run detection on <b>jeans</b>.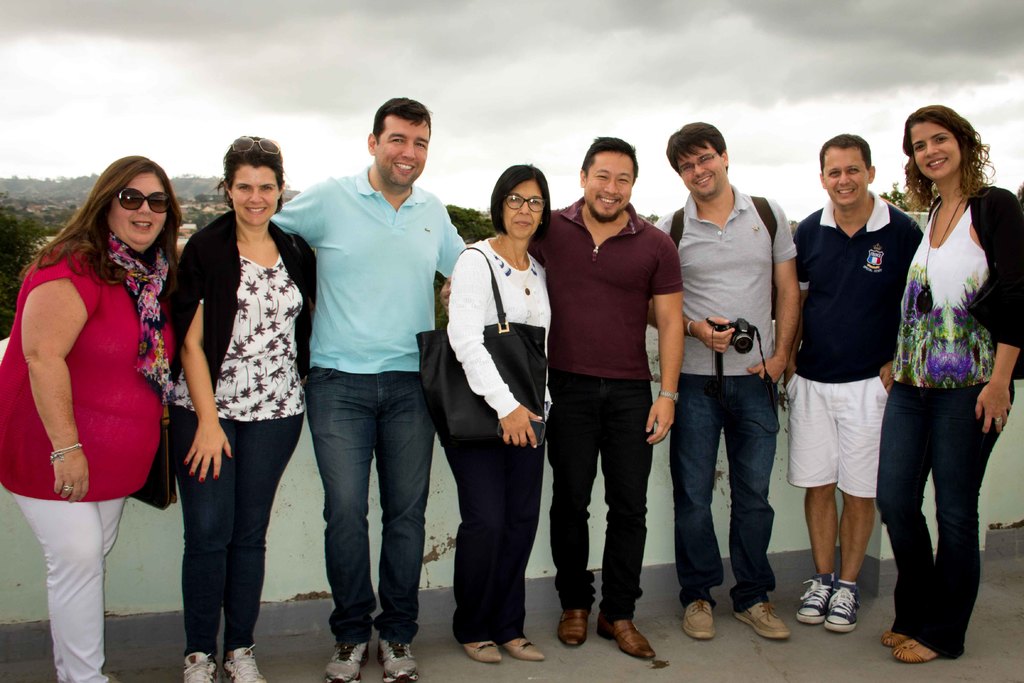
Result: (x1=669, y1=375, x2=776, y2=604).
